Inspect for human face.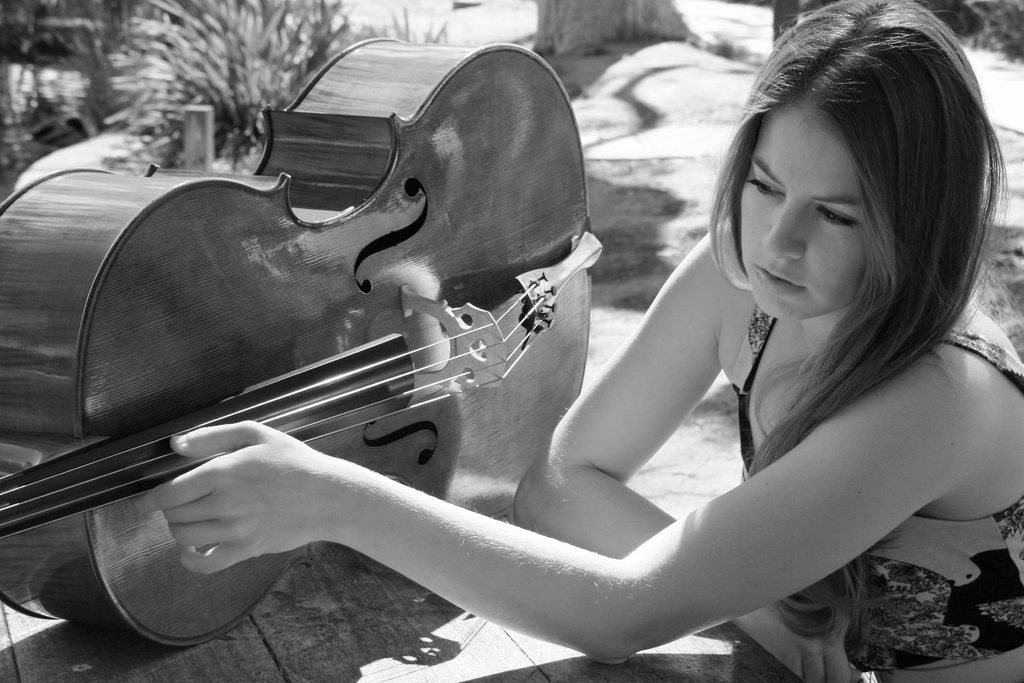
Inspection: (left=743, top=103, right=870, bottom=315).
